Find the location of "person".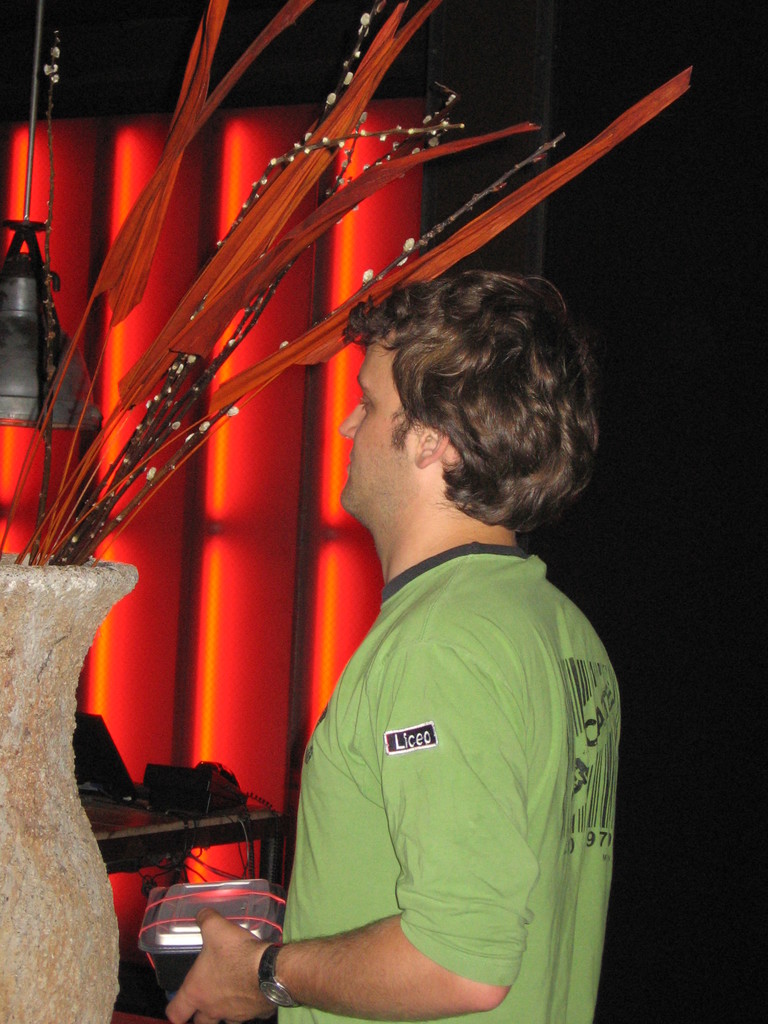
Location: crop(251, 262, 636, 1023).
